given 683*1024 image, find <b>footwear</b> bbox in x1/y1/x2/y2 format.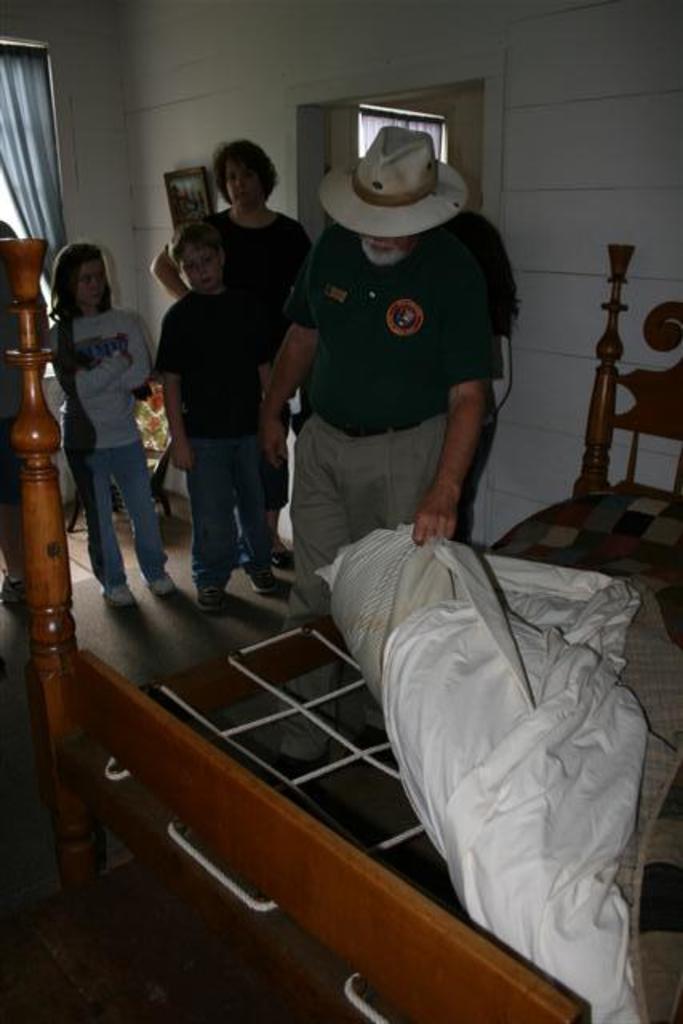
269/544/298/568.
